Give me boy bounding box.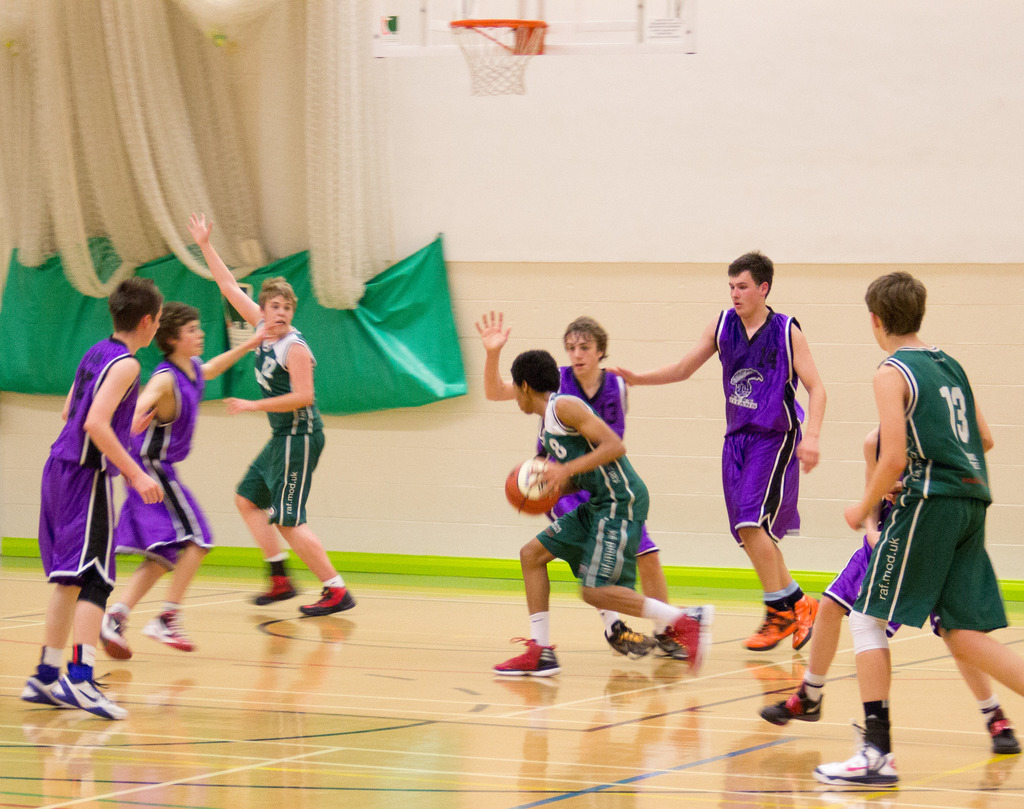
Rect(18, 285, 162, 722).
